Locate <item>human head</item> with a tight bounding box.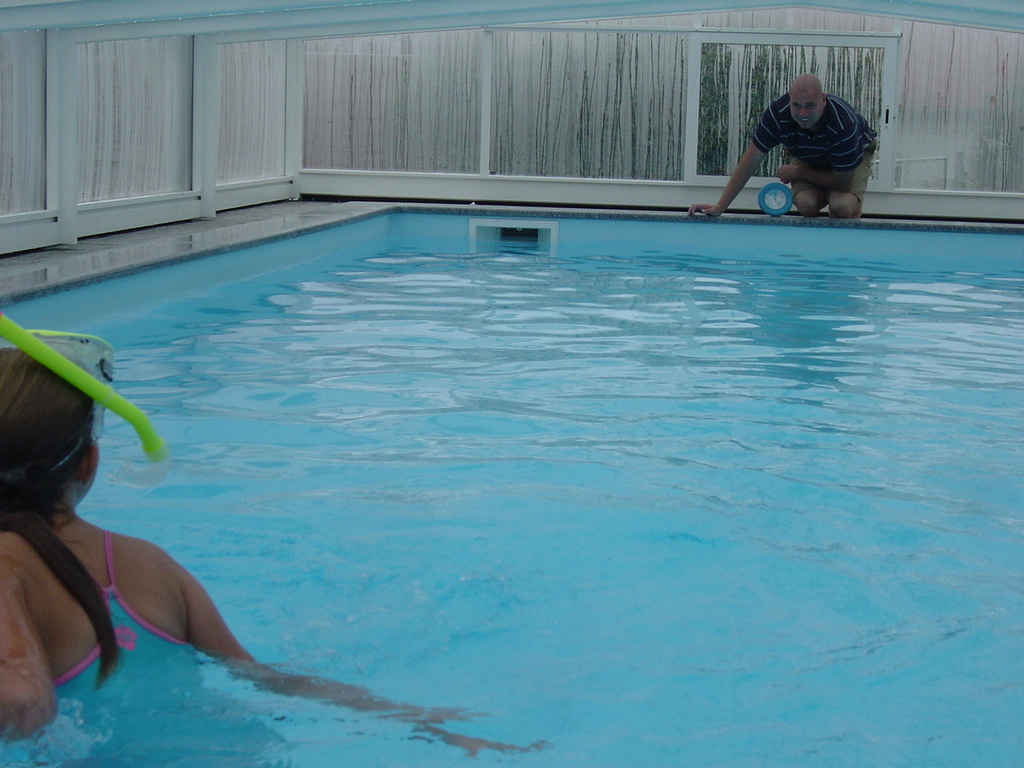
detection(7, 353, 116, 518).
